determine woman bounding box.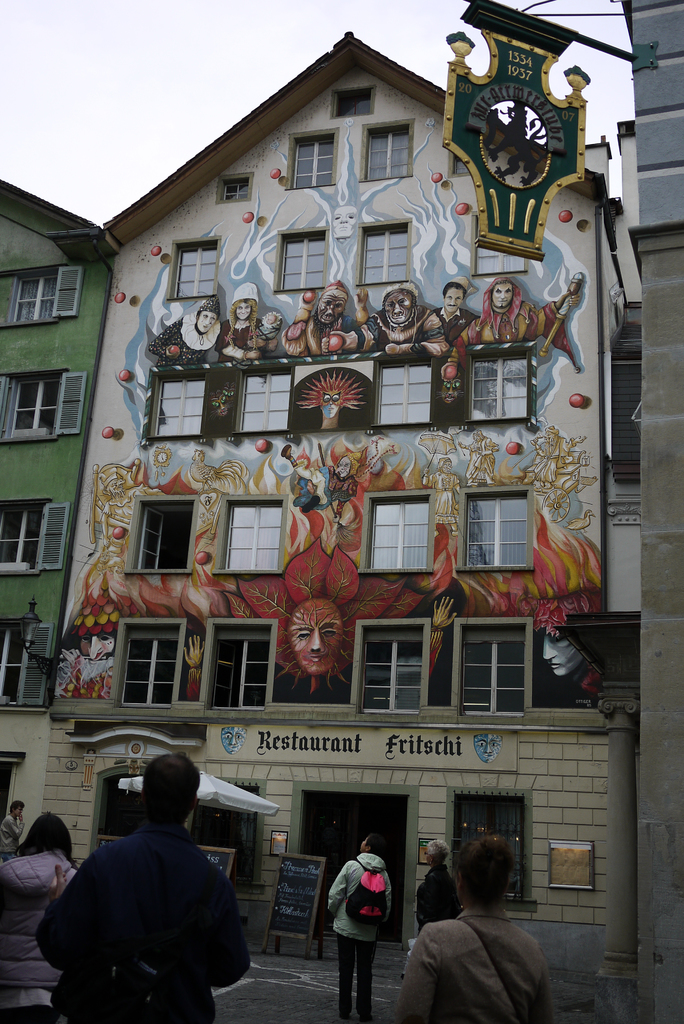
Determined: l=0, t=813, r=91, b=1023.
